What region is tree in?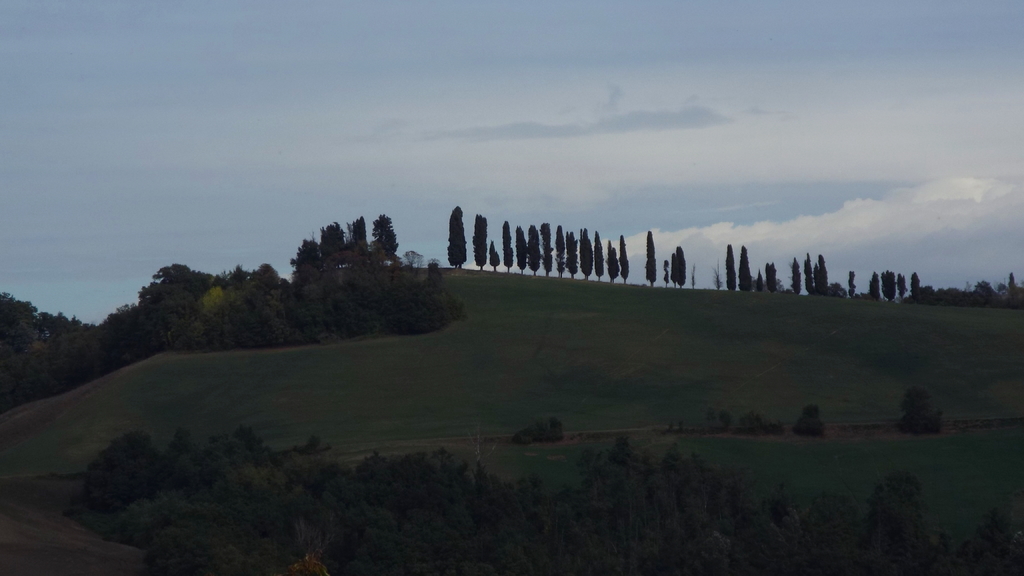
(739, 245, 752, 292).
